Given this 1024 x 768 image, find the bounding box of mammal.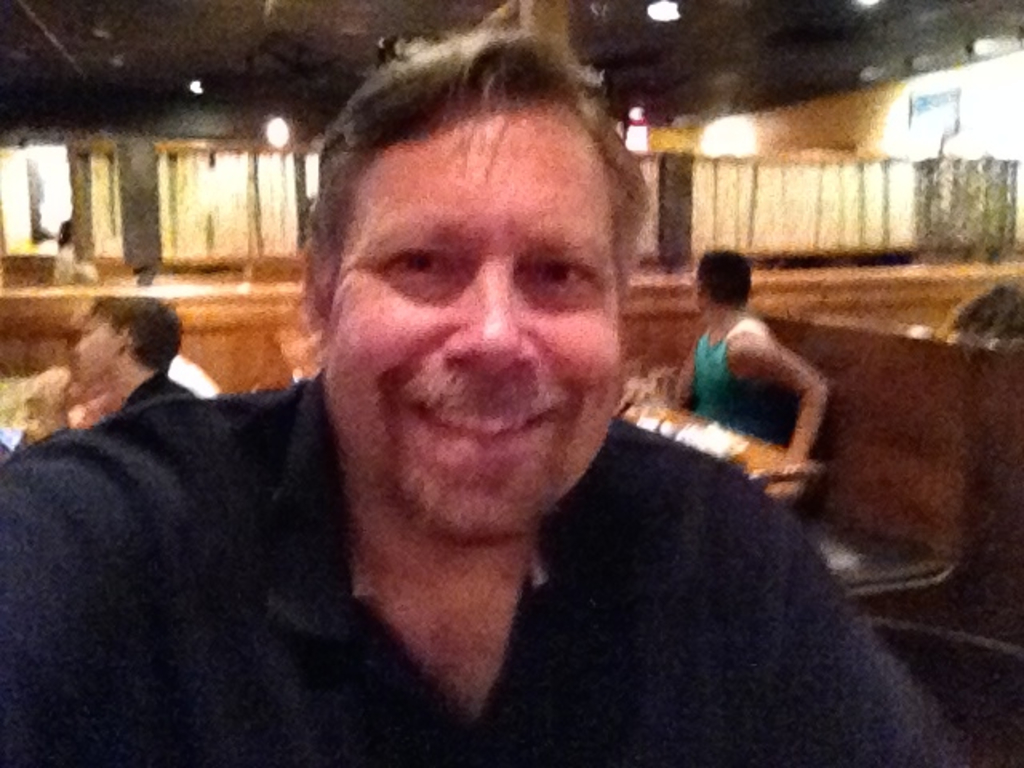
<box>0,21,979,766</box>.
